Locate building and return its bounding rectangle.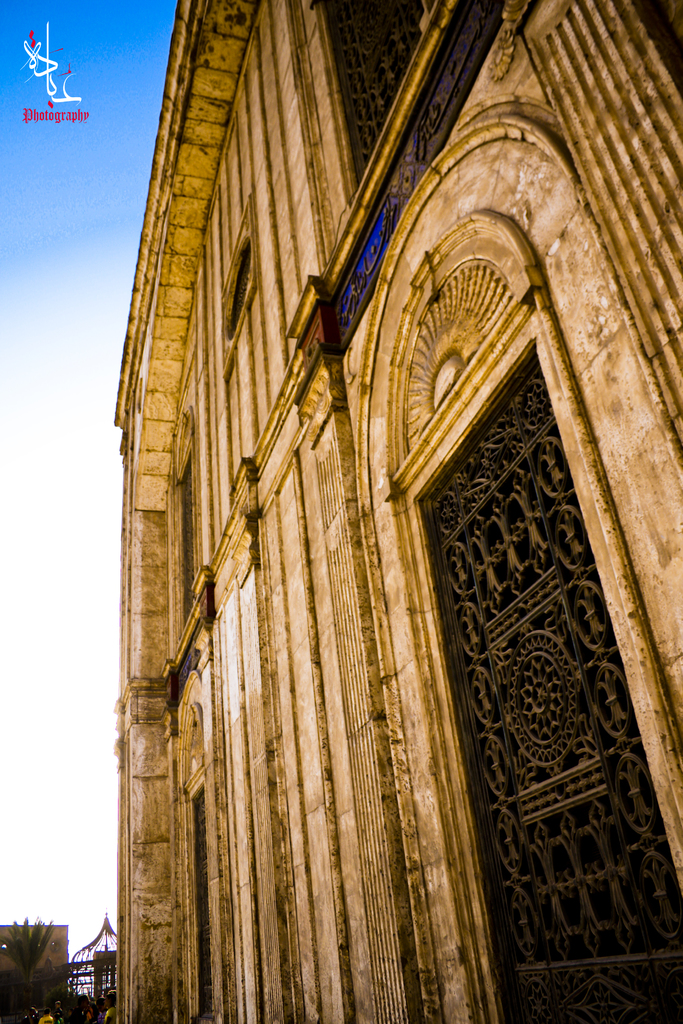
{"x1": 113, "y1": 0, "x2": 682, "y2": 1023}.
